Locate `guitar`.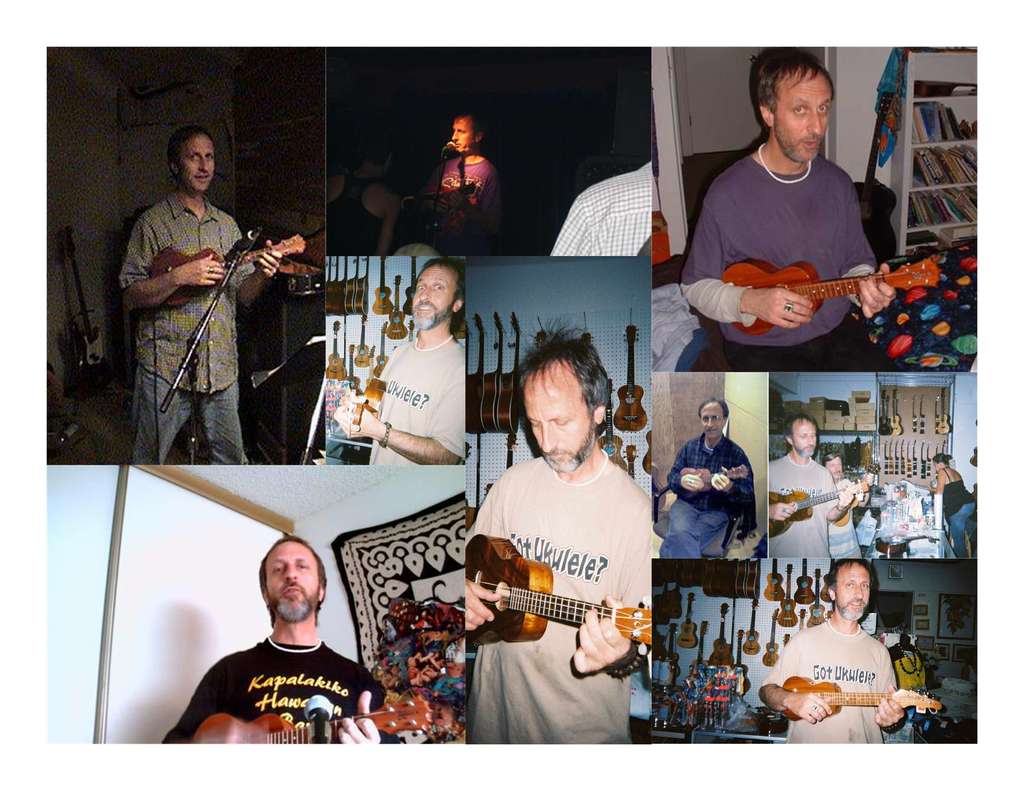
Bounding box: bbox=(49, 240, 80, 397).
